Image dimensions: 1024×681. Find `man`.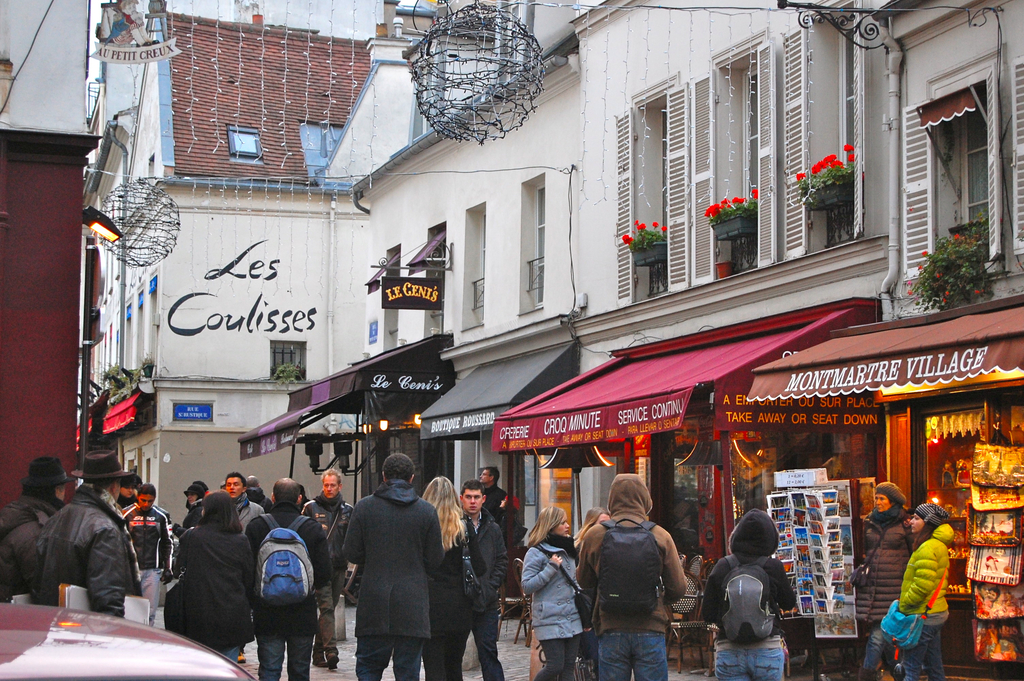
[left=0, top=457, right=78, bottom=606].
